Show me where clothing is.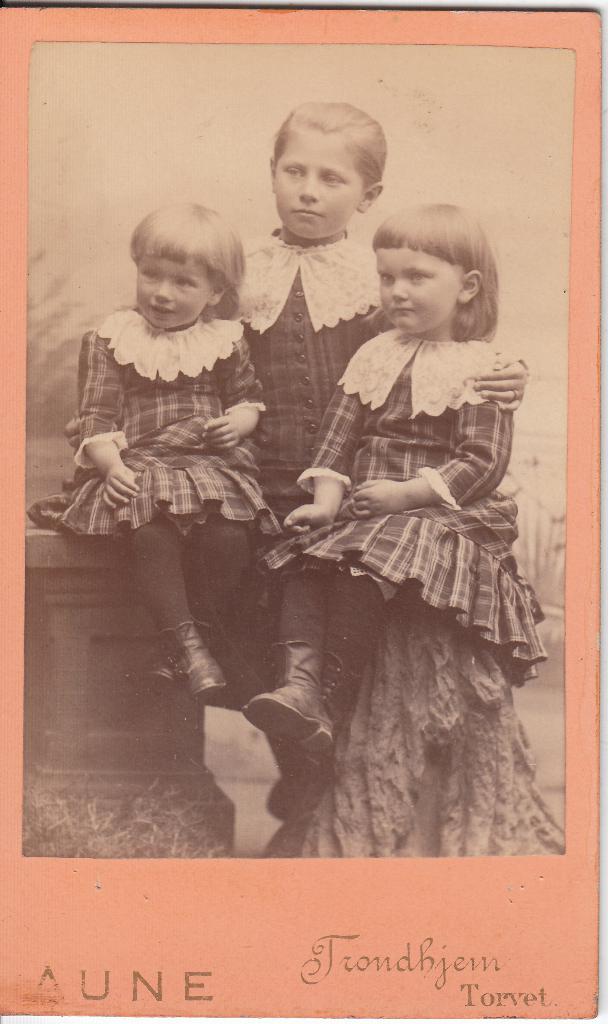
clothing is at (220, 220, 379, 624).
